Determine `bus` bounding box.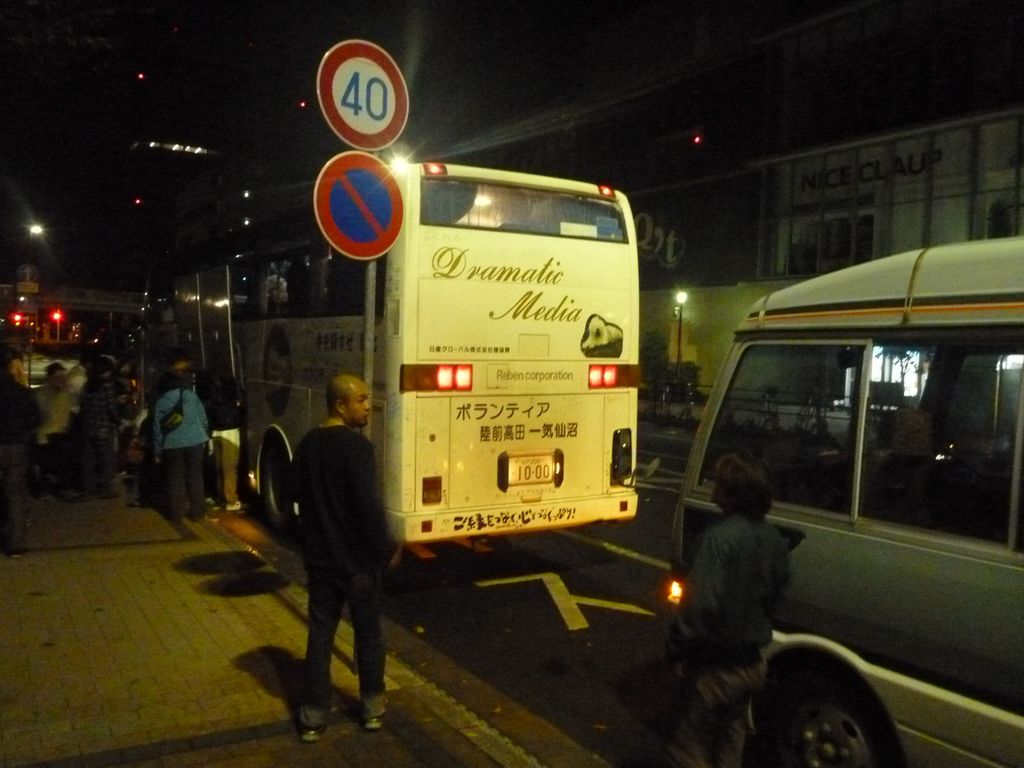
Determined: x1=158, y1=161, x2=640, y2=540.
